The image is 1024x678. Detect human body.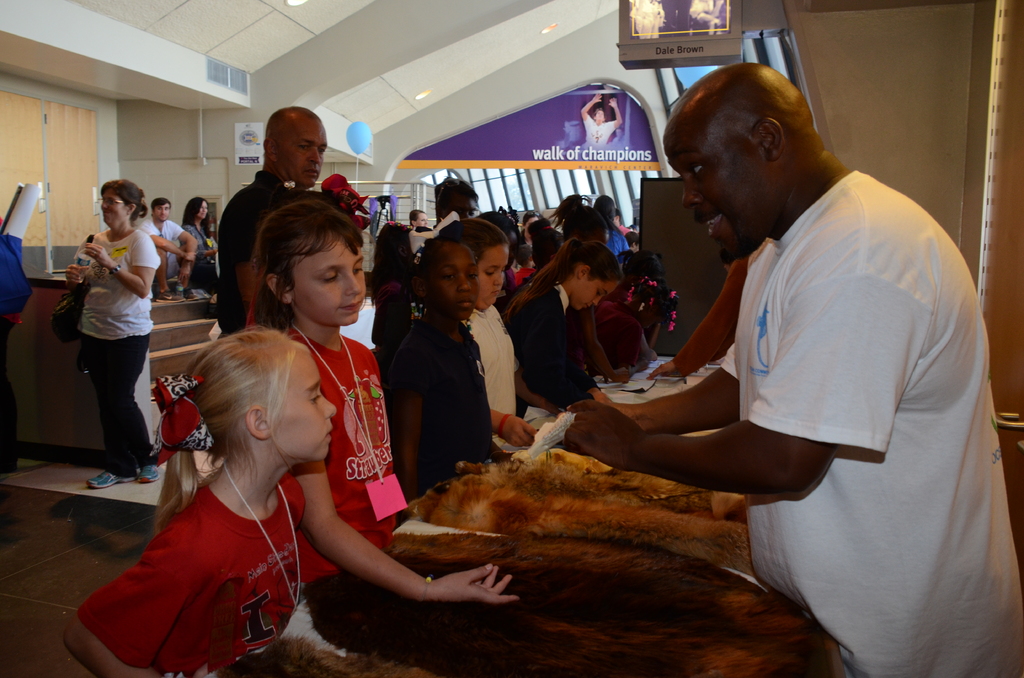
Detection: [x1=382, y1=313, x2=536, y2=502].
